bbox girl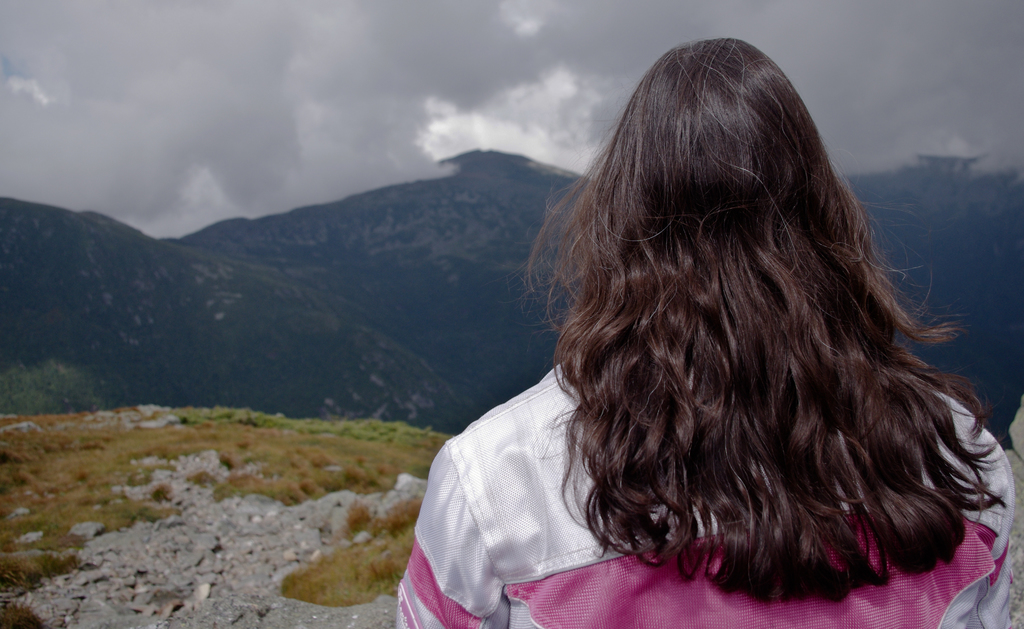
x1=394 y1=36 x2=1016 y2=628
